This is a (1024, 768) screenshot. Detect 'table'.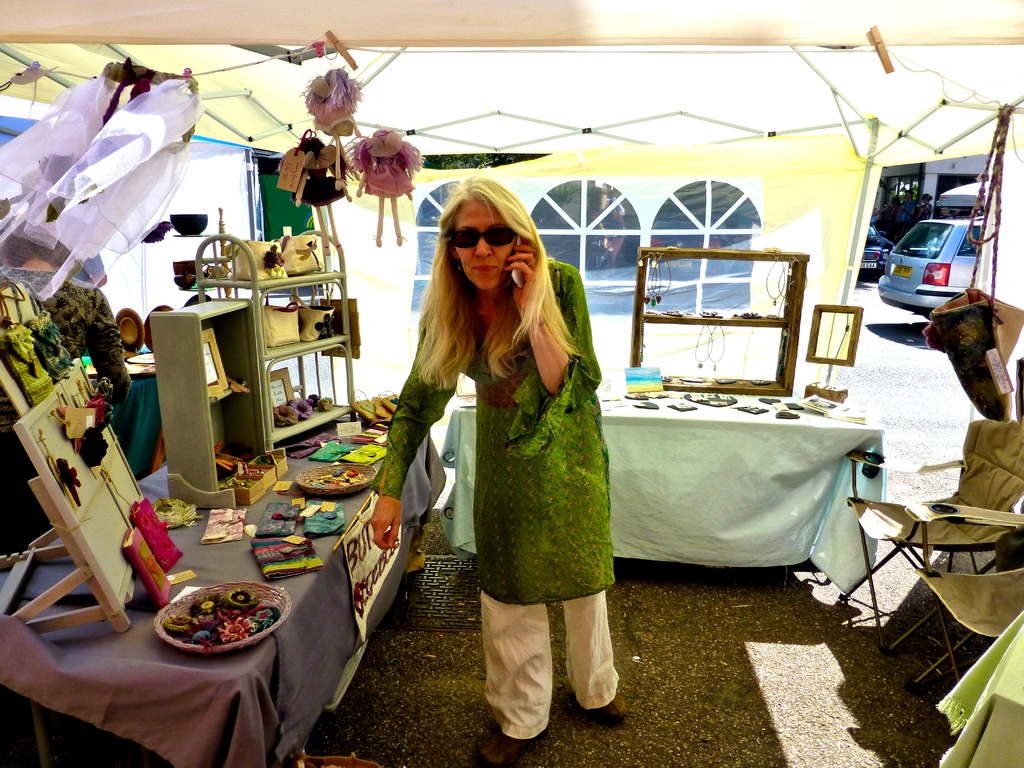
region(447, 337, 888, 583).
